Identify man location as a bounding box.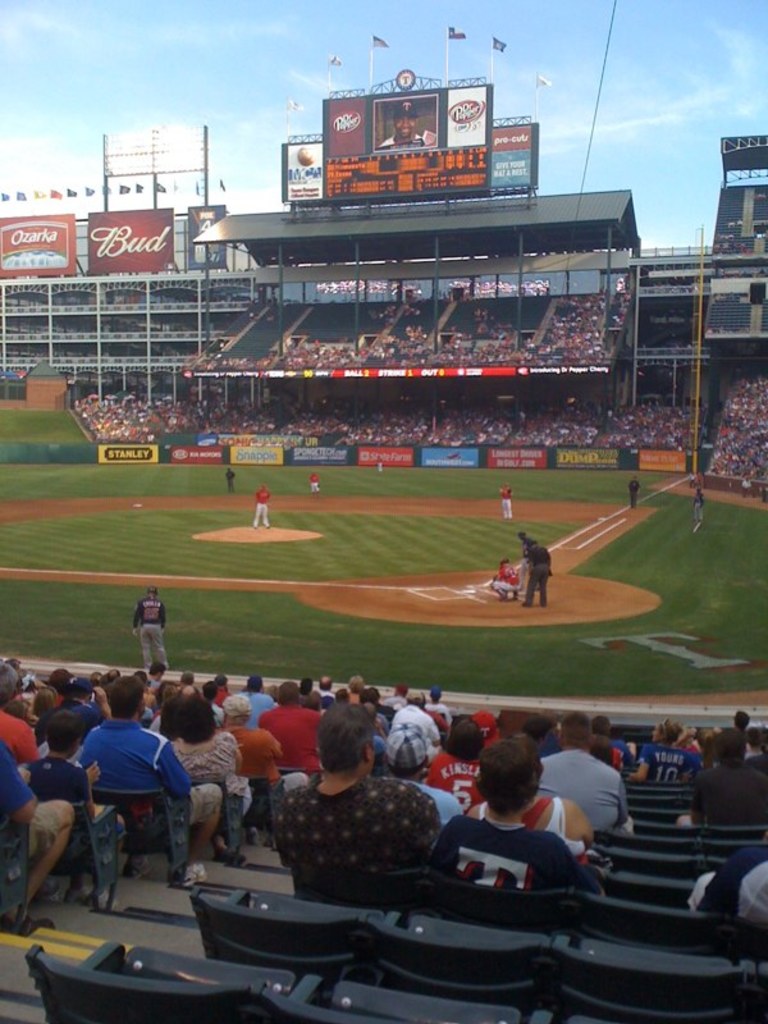
bbox=[129, 584, 169, 669].
